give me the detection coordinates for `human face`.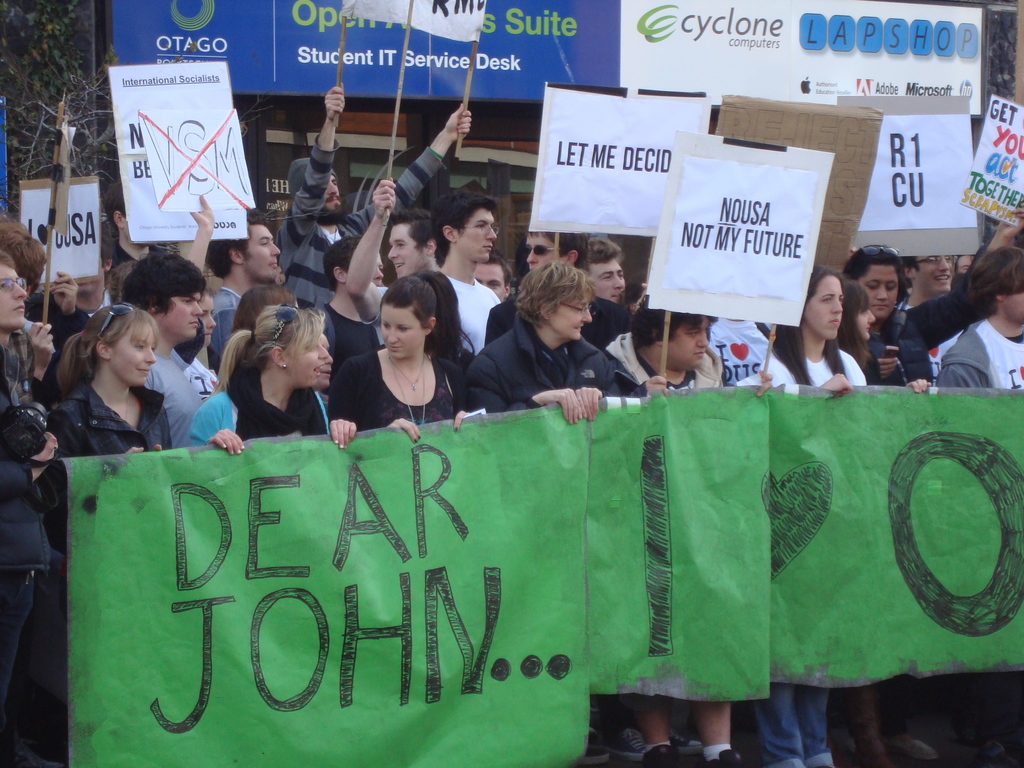
200, 298, 214, 346.
